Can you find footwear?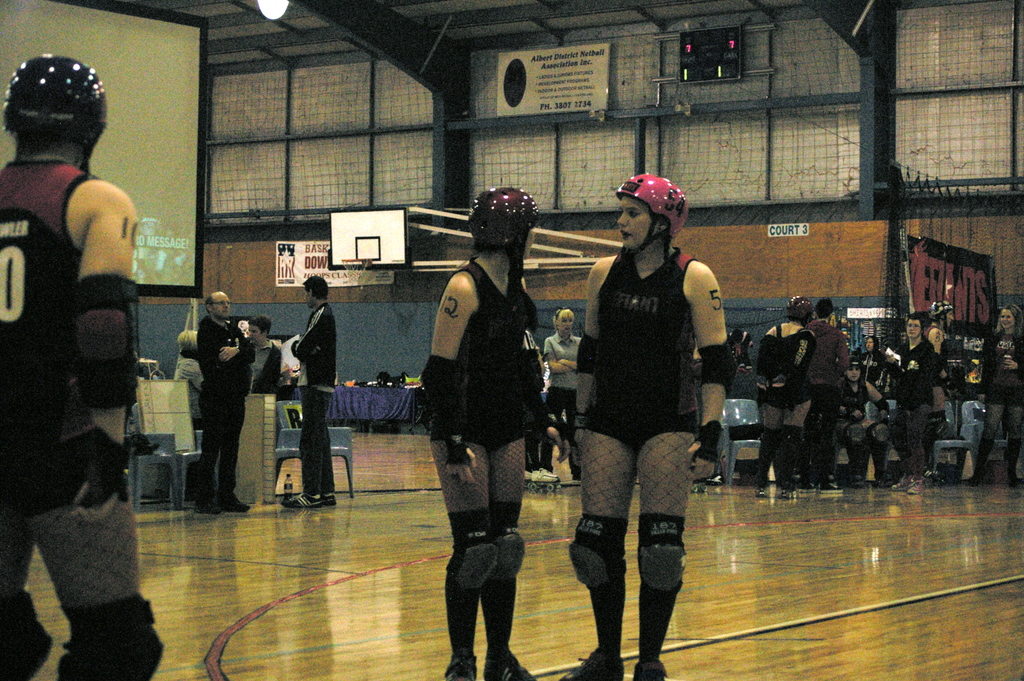
Yes, bounding box: detection(961, 438, 995, 485).
